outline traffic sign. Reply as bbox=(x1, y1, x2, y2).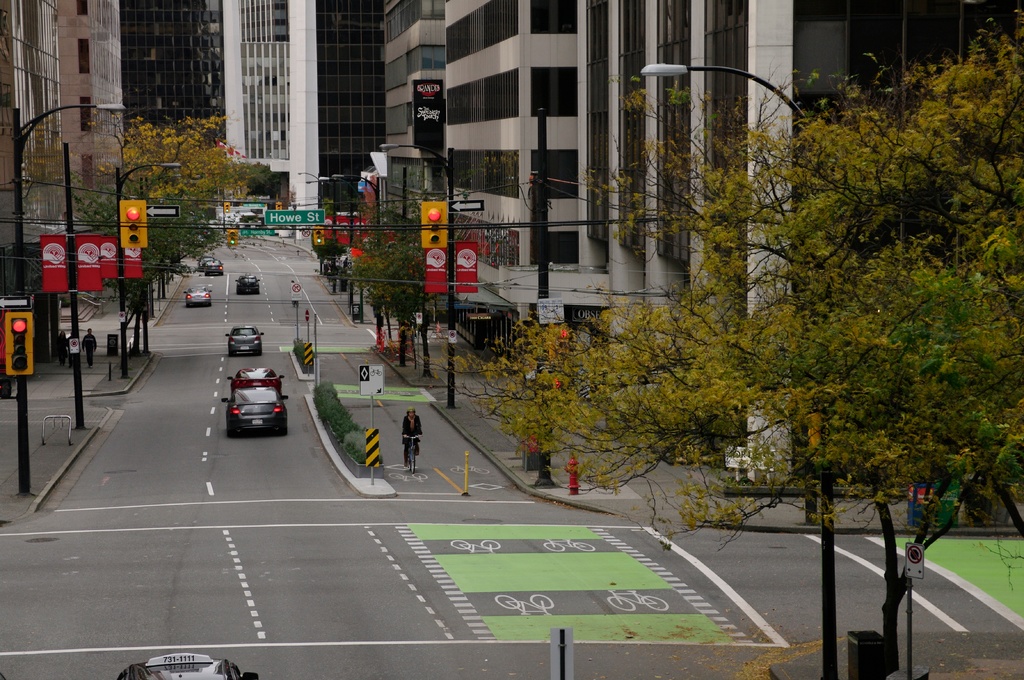
bbox=(447, 200, 484, 212).
